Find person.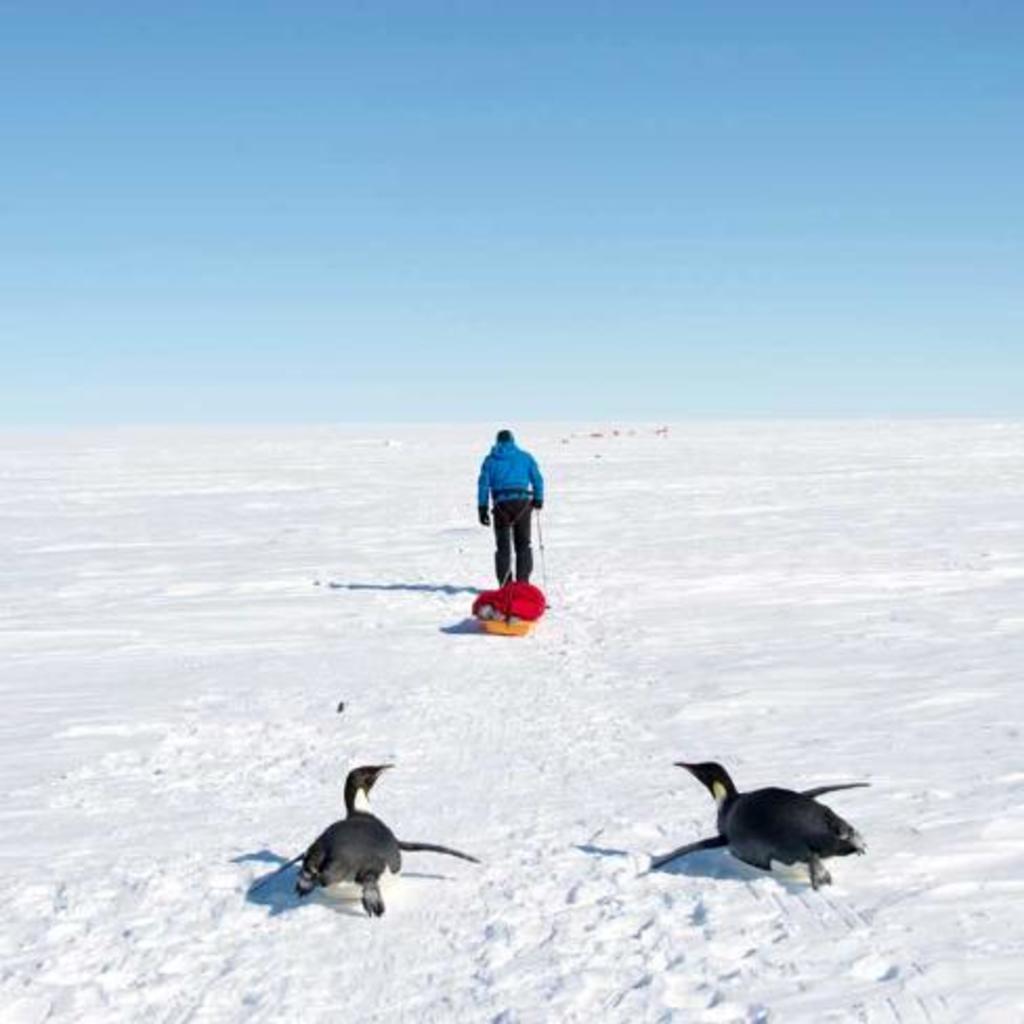
[474,426,546,583].
